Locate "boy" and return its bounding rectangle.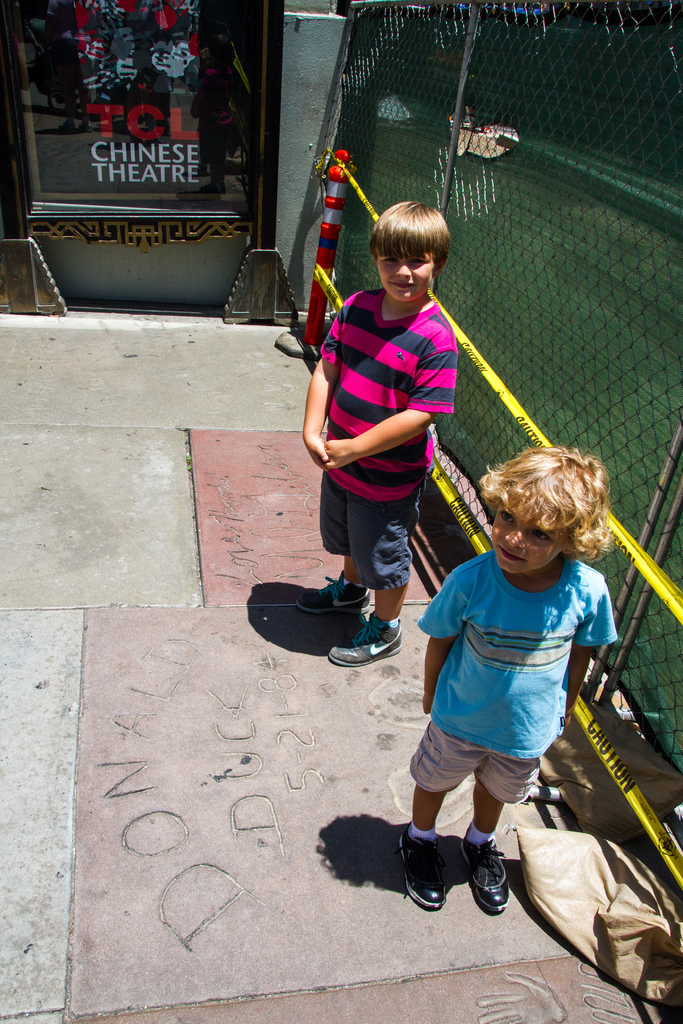
<region>295, 196, 454, 671</region>.
